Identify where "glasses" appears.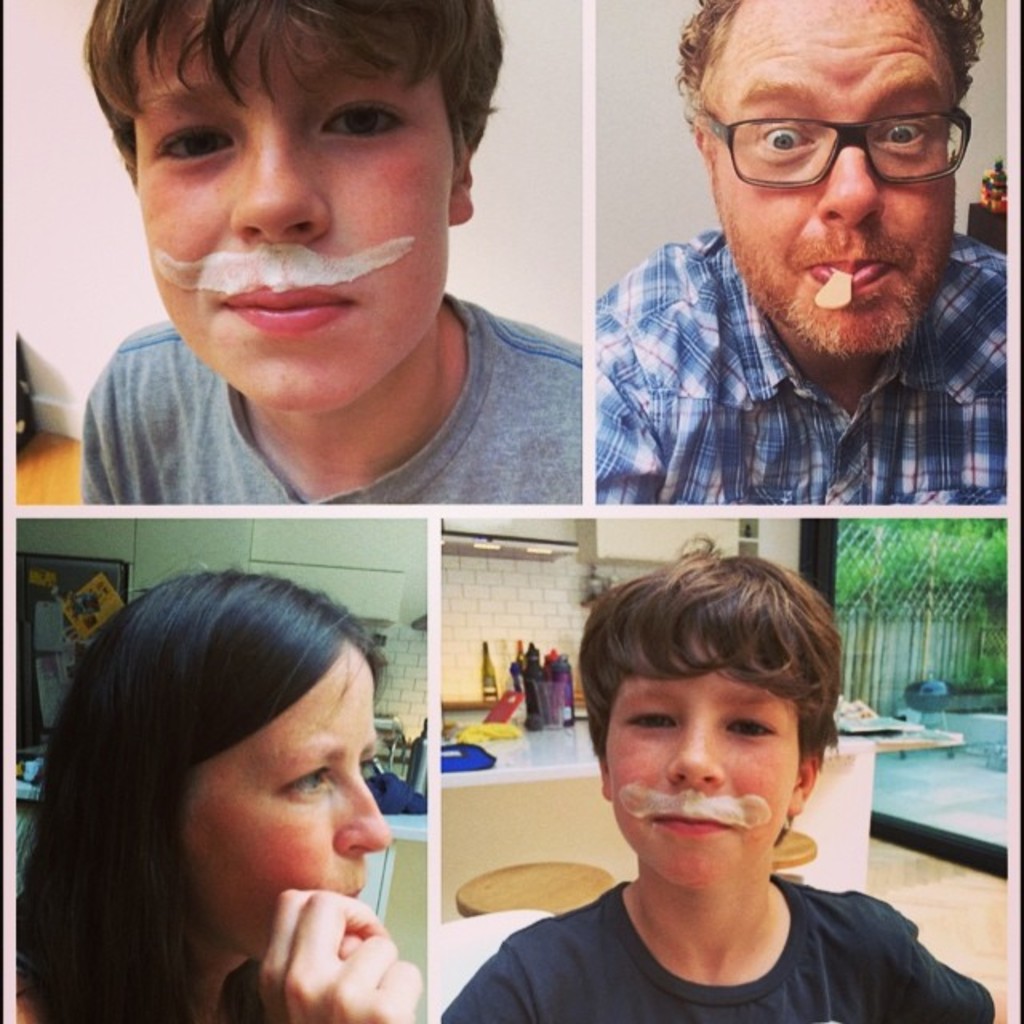
Appears at <region>690, 91, 981, 189</region>.
